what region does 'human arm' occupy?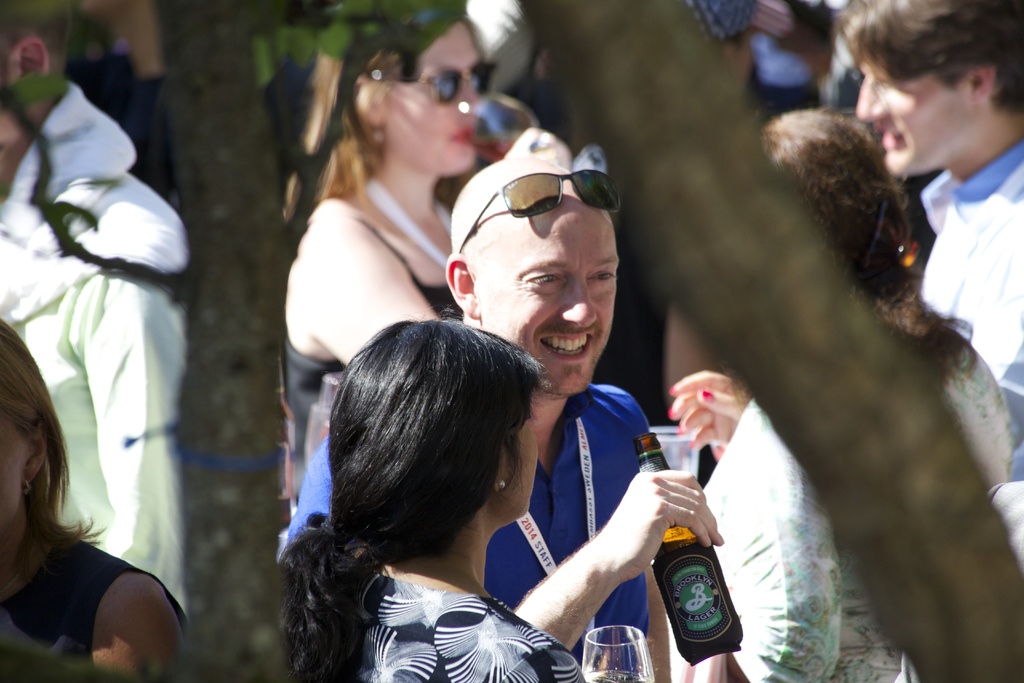
region(522, 469, 674, 666).
